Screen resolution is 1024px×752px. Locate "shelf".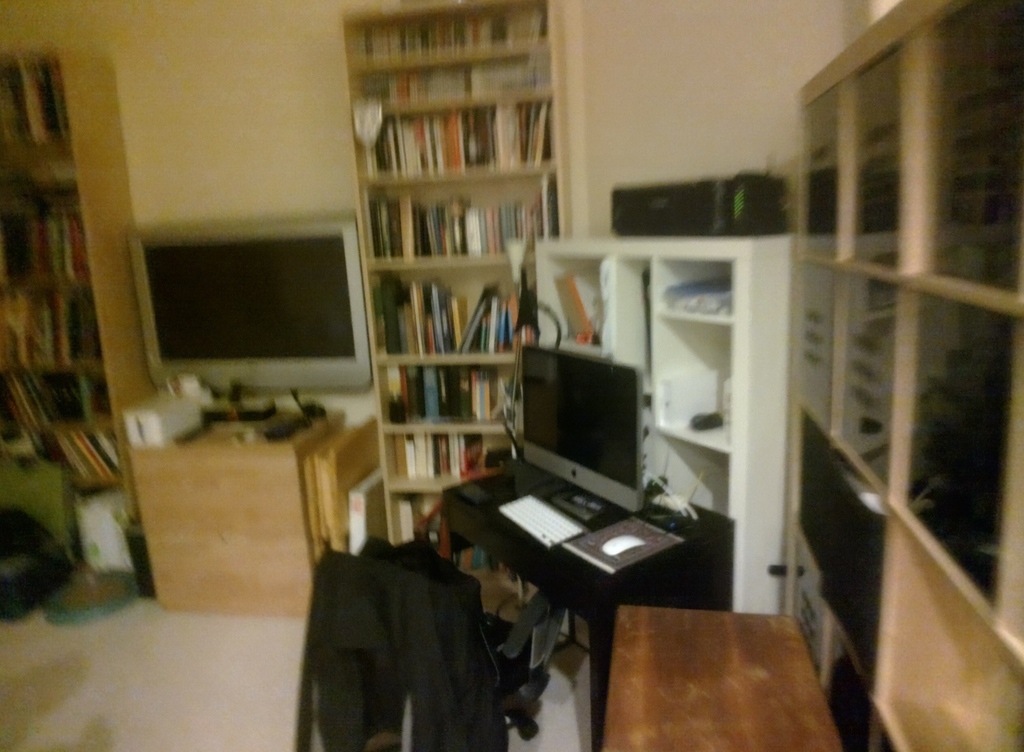
rect(909, 292, 1011, 607).
